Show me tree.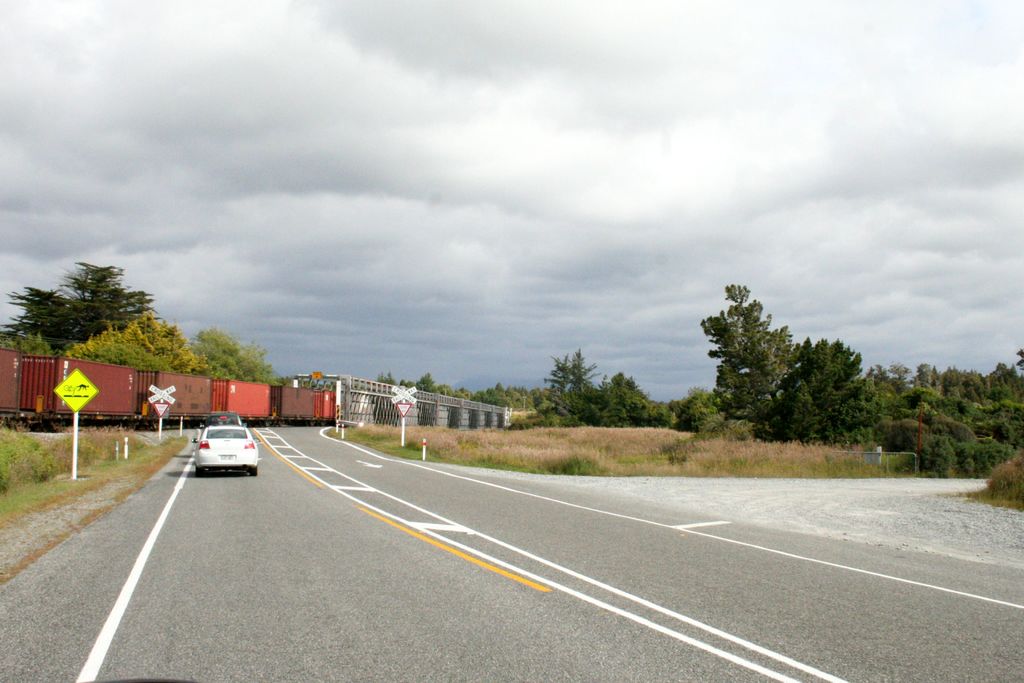
tree is here: 186, 320, 282, 383.
